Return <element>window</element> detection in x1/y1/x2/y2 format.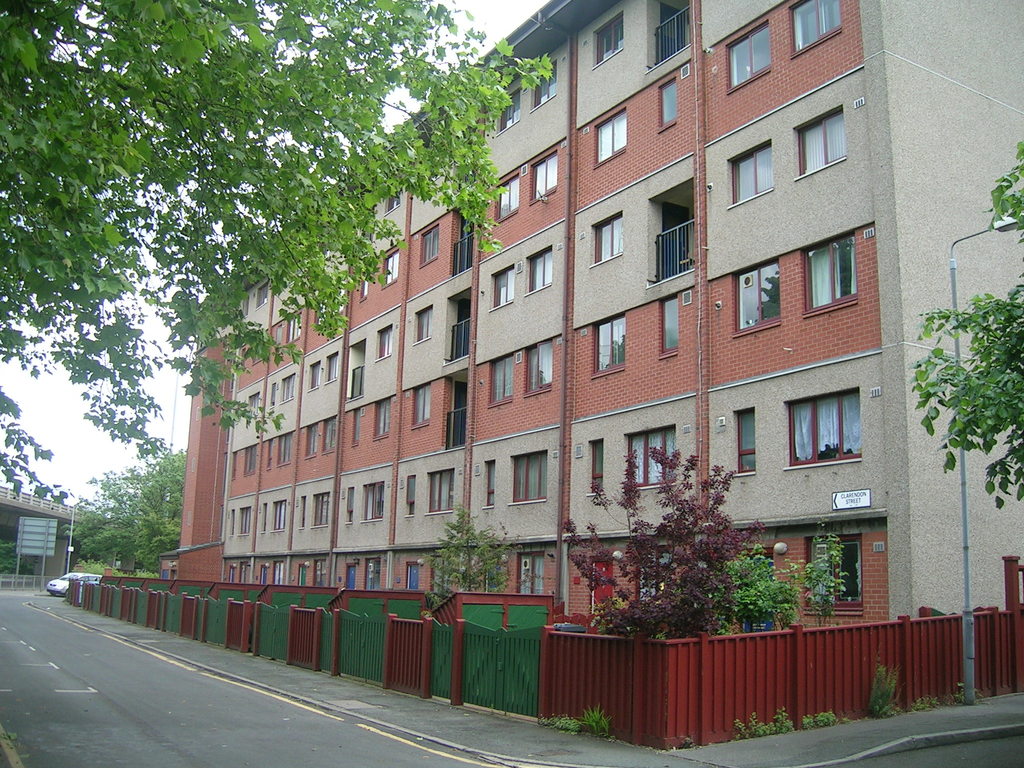
425/470/455/513.
